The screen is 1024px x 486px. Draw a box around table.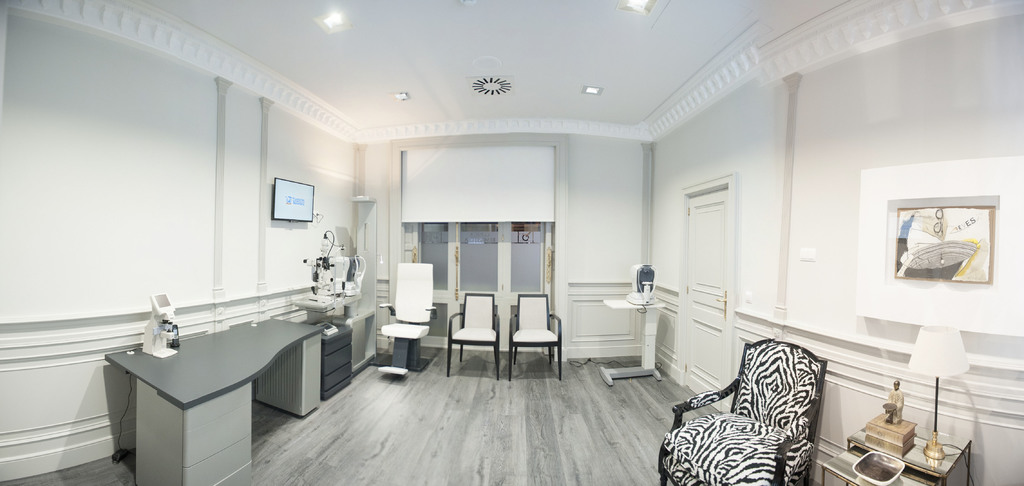
820,421,972,485.
